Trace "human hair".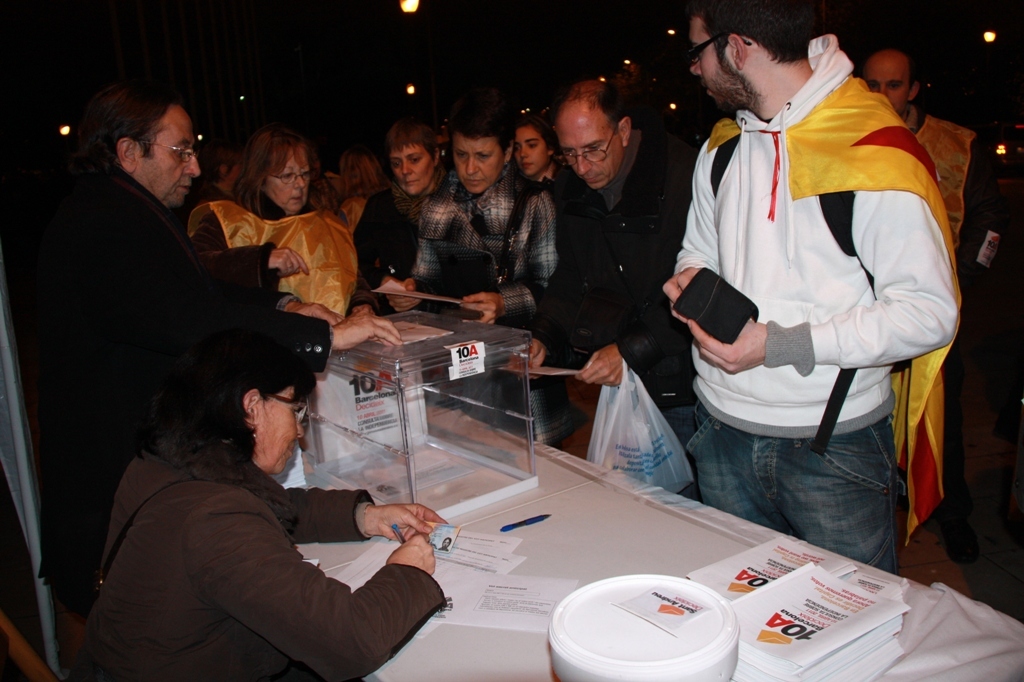
Traced to crop(863, 44, 916, 101).
